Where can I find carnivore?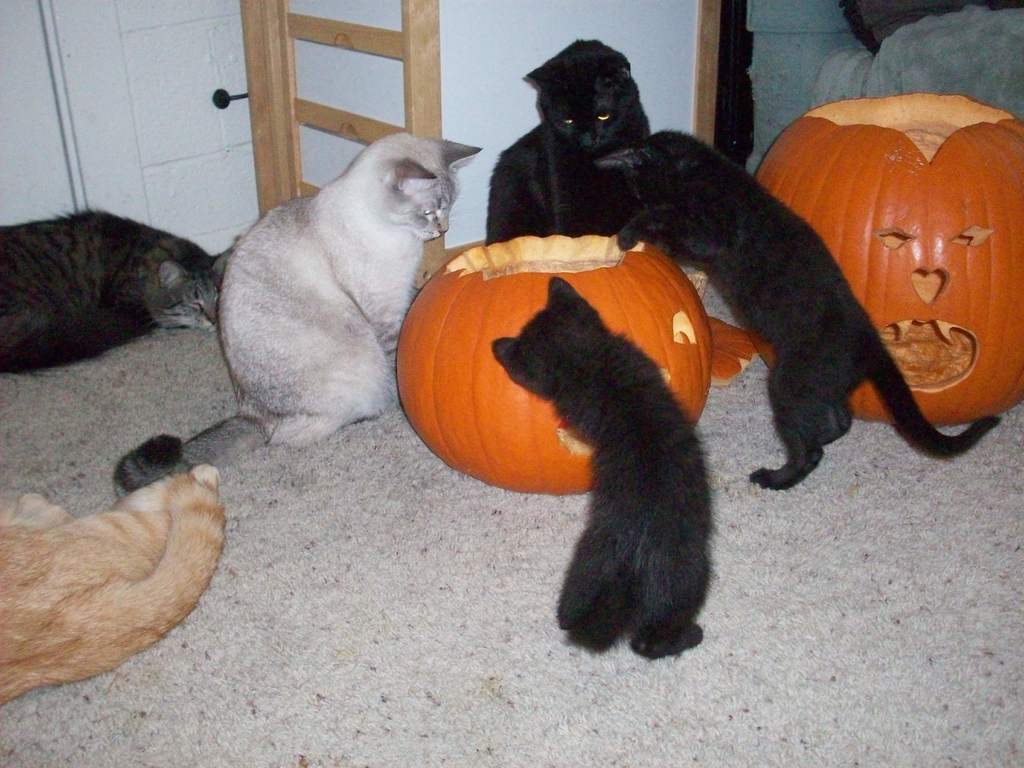
You can find it at box=[0, 448, 228, 700].
